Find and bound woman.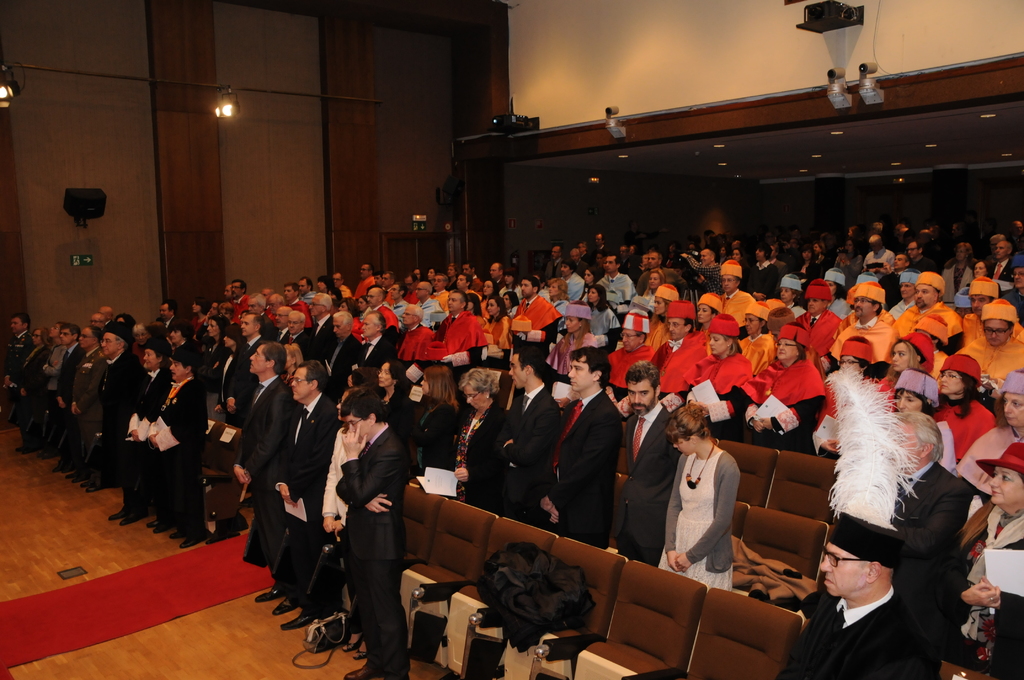
Bound: [x1=734, y1=302, x2=782, y2=376].
